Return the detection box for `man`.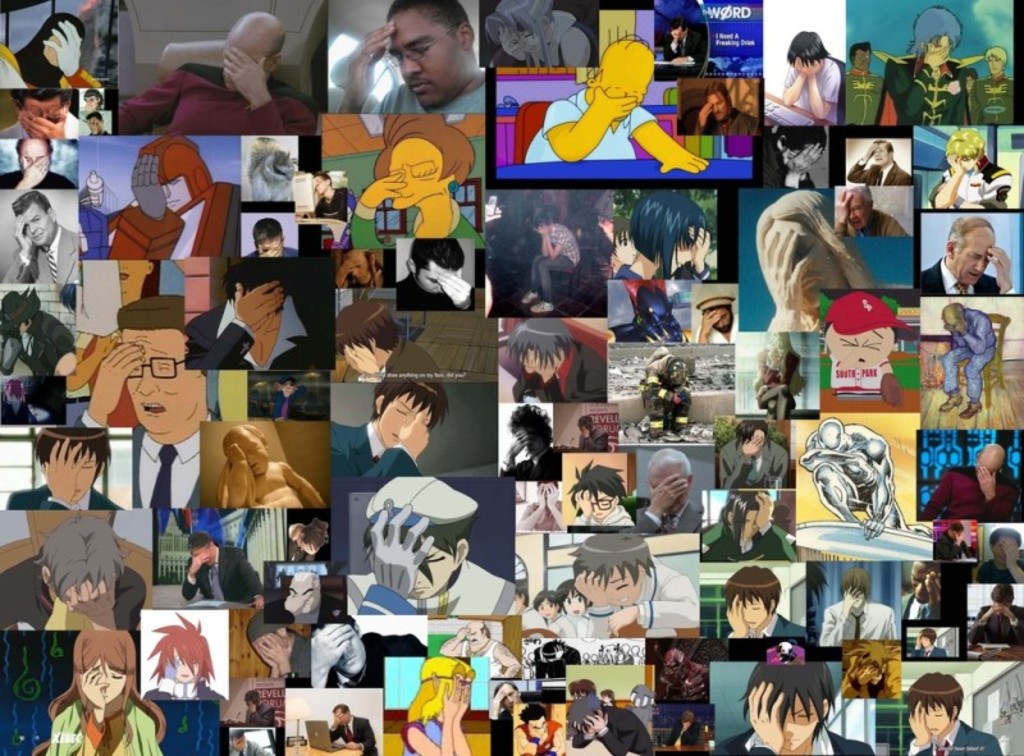
BBox(724, 421, 790, 490).
